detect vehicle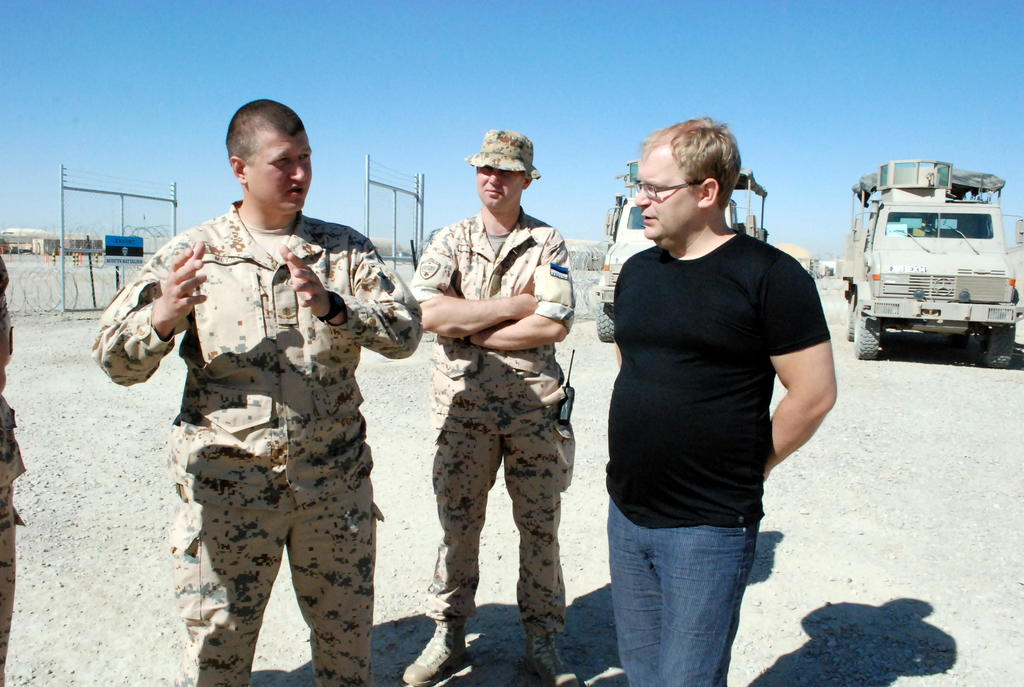
locate(849, 163, 1019, 368)
